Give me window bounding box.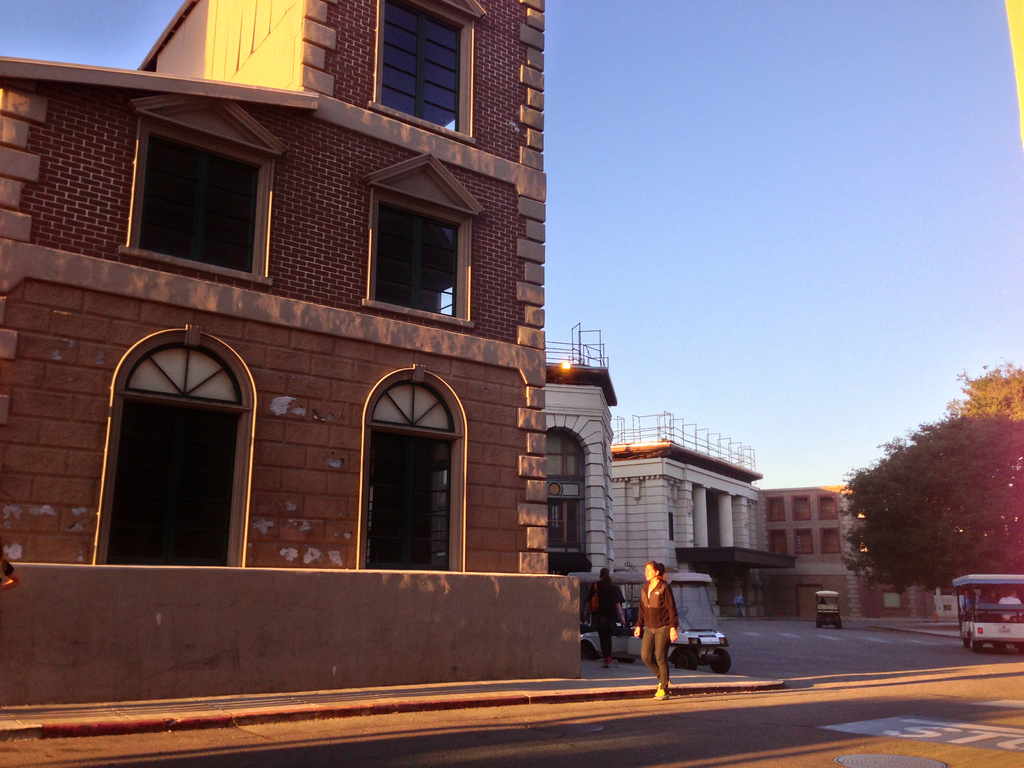
{"left": 100, "top": 345, "right": 244, "bottom": 564}.
